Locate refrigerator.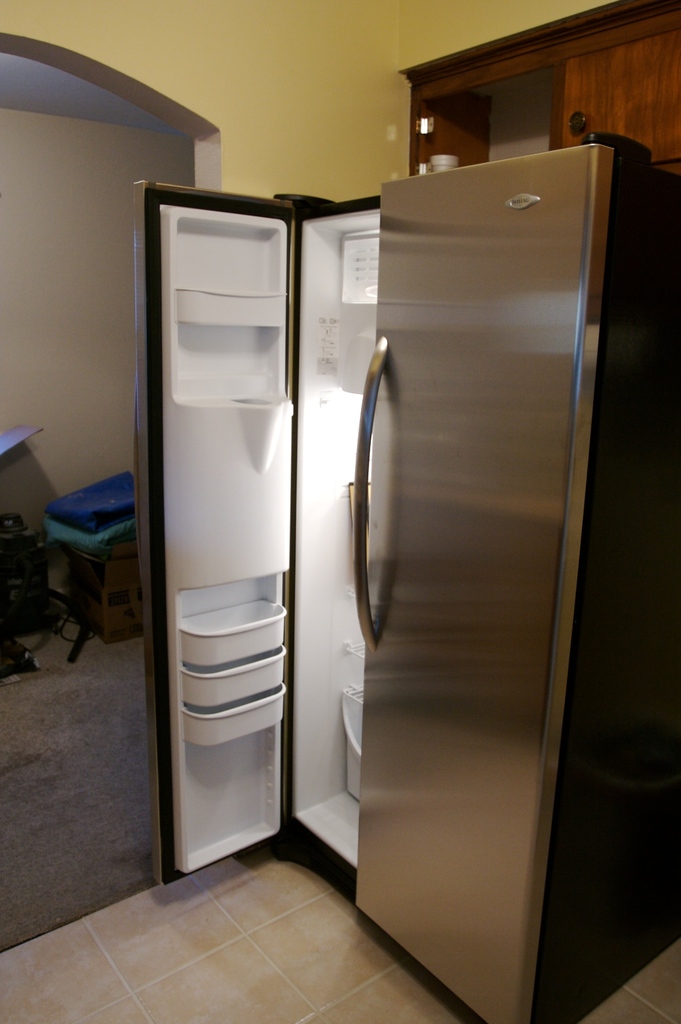
Bounding box: (131, 128, 680, 1023).
